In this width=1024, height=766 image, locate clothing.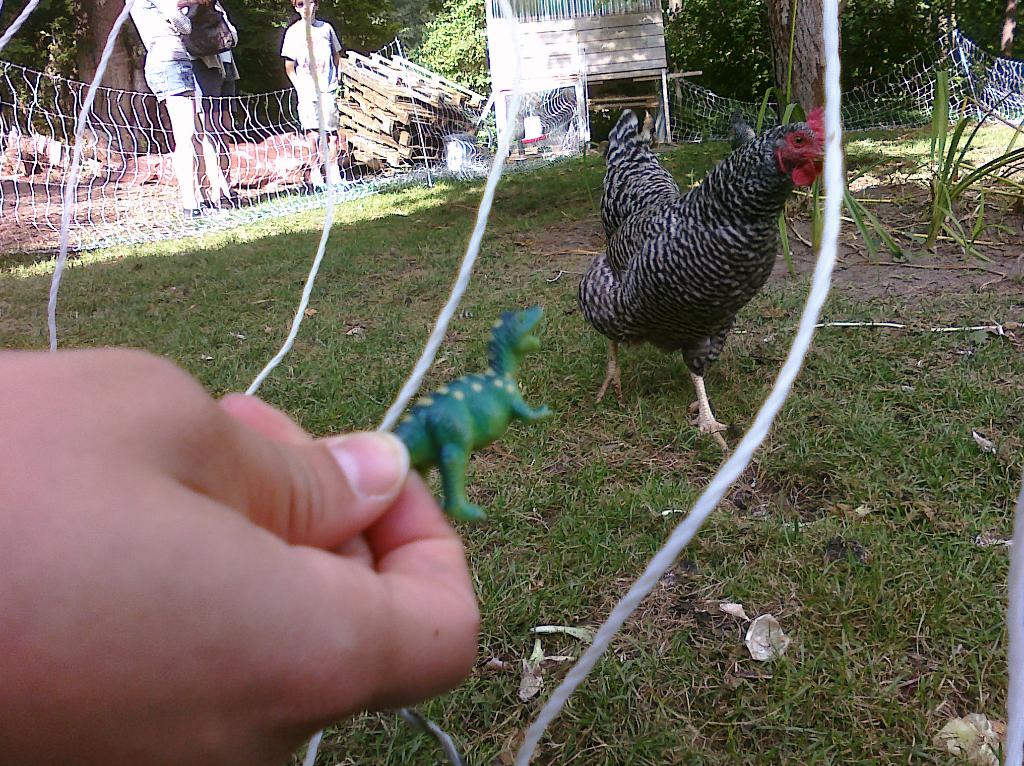
Bounding box: detection(115, 0, 197, 102).
